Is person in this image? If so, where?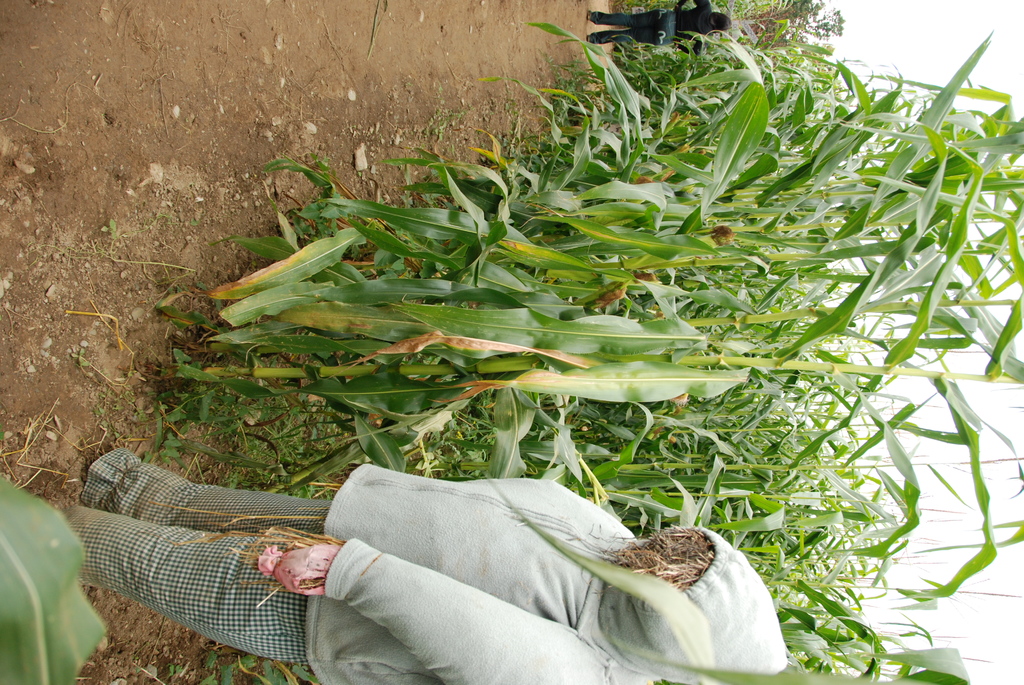
Yes, at <region>580, 0, 733, 59</region>.
